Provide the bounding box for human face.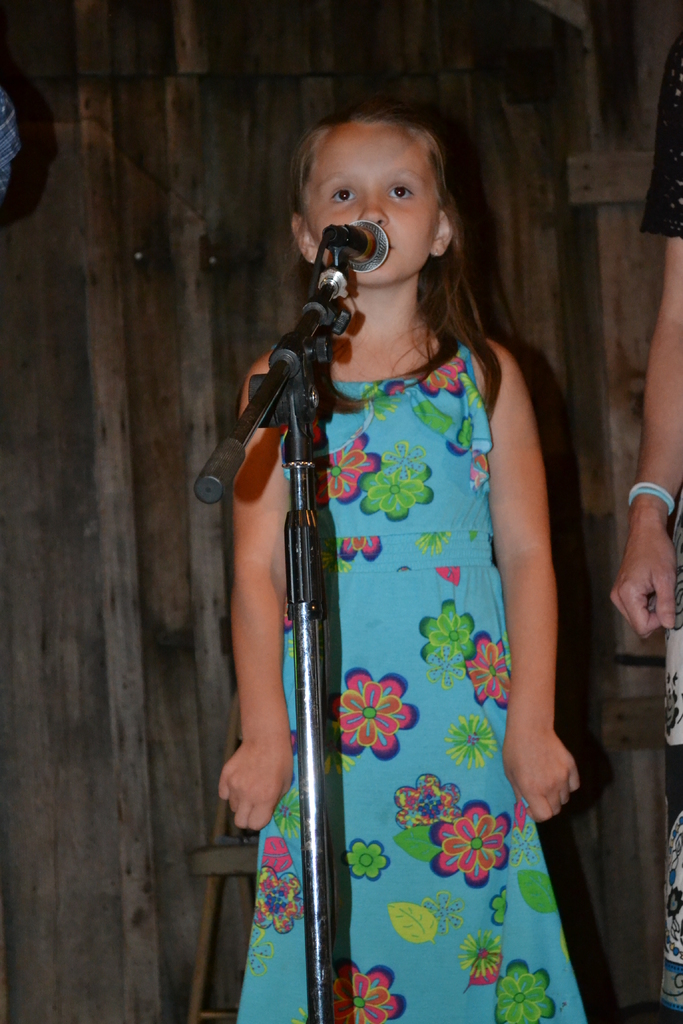
(309, 118, 451, 290).
